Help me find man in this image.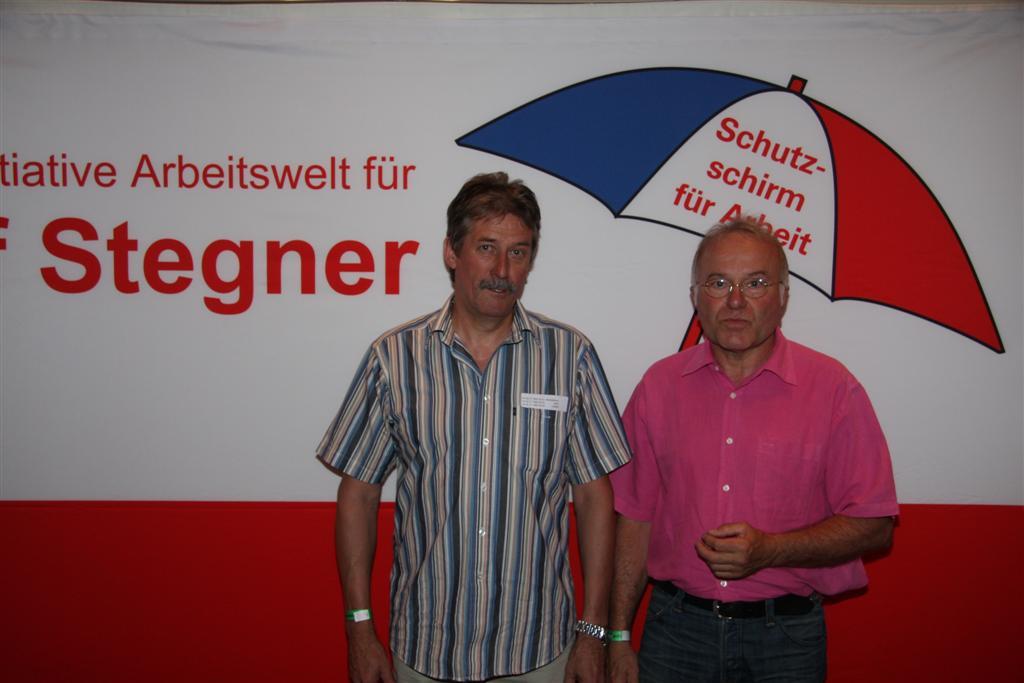
Found it: x1=318 y1=171 x2=638 y2=682.
